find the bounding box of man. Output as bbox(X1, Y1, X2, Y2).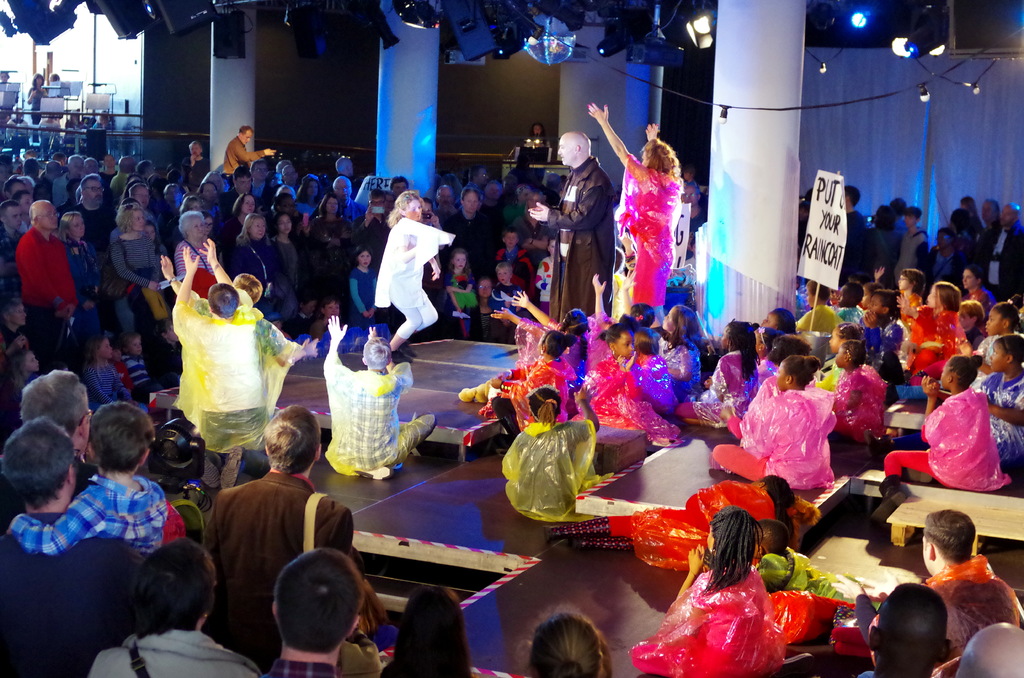
bbox(389, 176, 410, 195).
